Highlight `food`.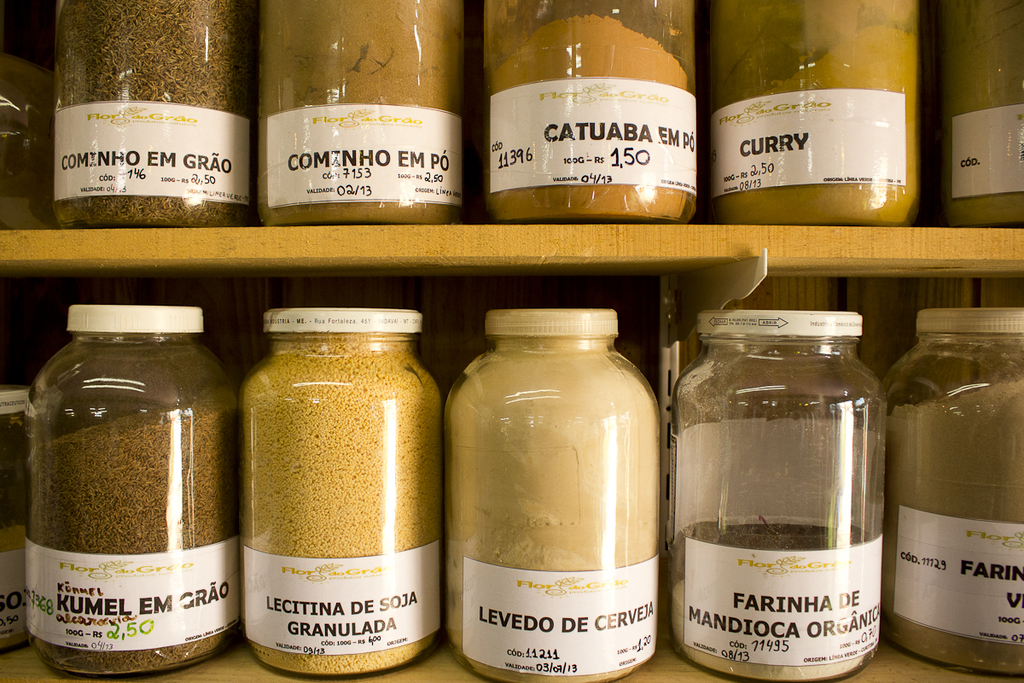
Highlighted region: (12,326,236,628).
